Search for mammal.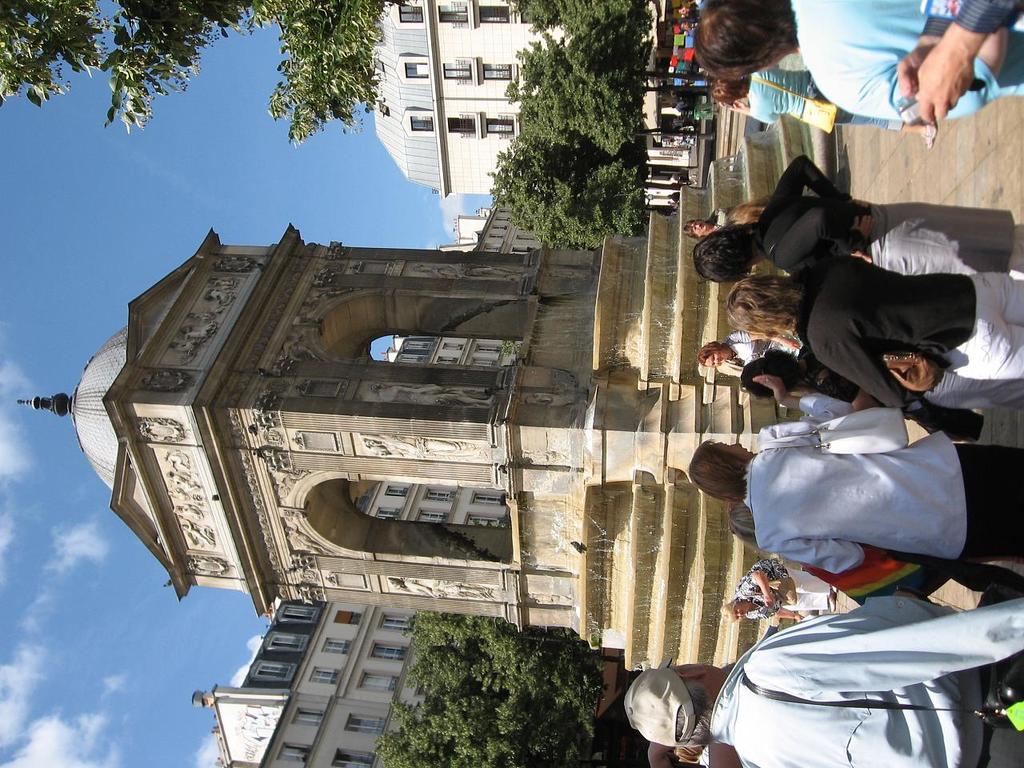
Found at 671,136,695,148.
